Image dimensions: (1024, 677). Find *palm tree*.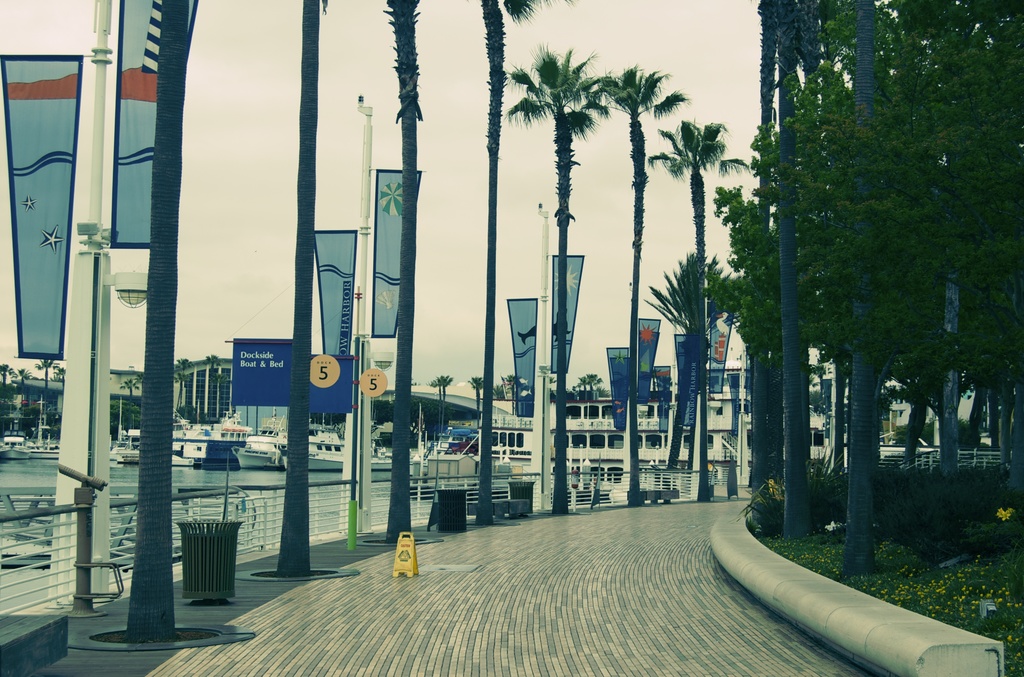
select_region(381, 0, 421, 542).
